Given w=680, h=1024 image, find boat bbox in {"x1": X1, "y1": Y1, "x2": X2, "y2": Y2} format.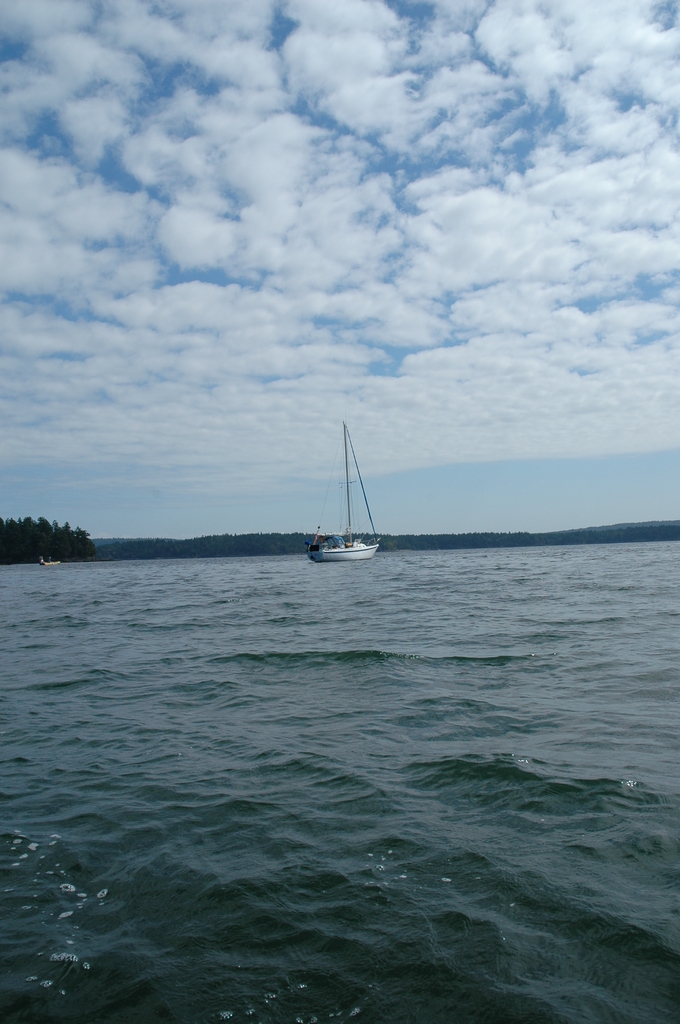
{"x1": 302, "y1": 435, "x2": 396, "y2": 570}.
